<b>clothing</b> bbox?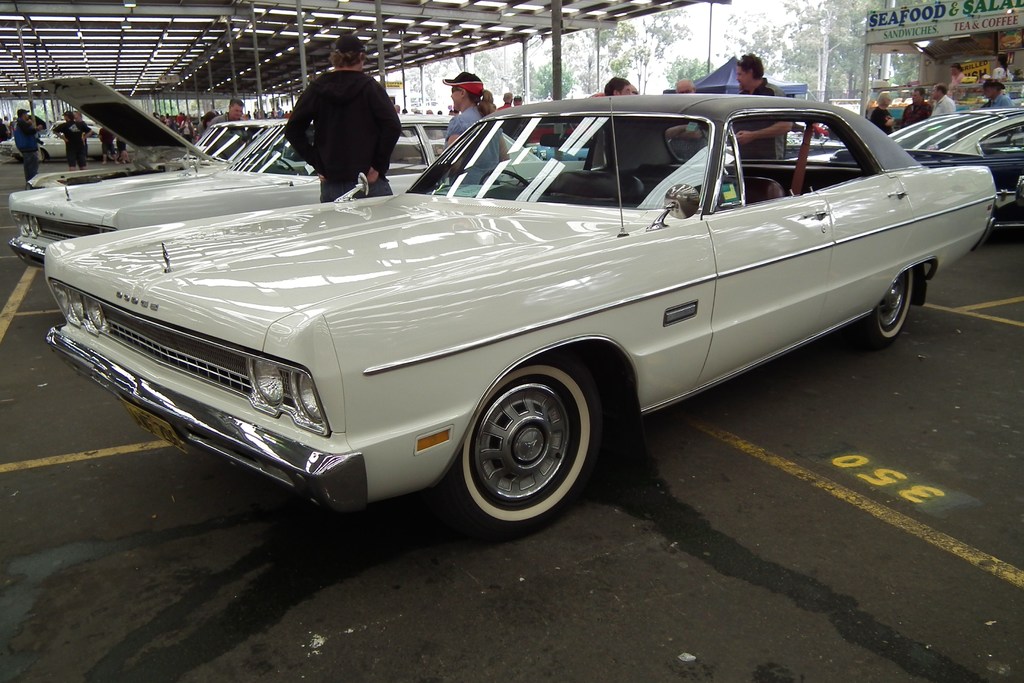
[292,74,402,201]
